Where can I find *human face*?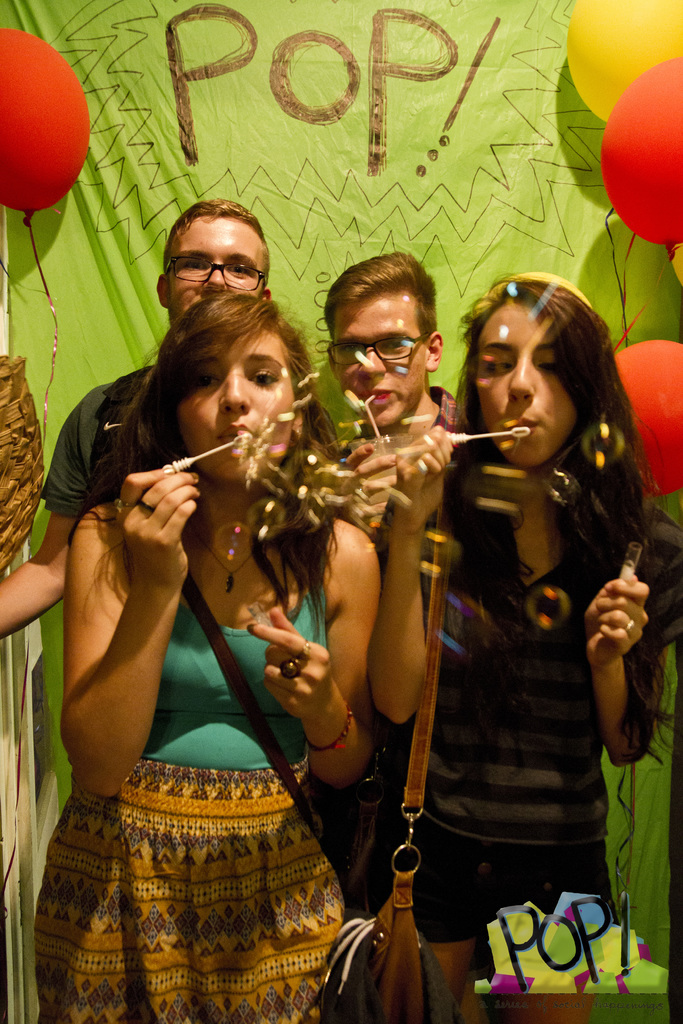
You can find it at detection(178, 333, 288, 485).
